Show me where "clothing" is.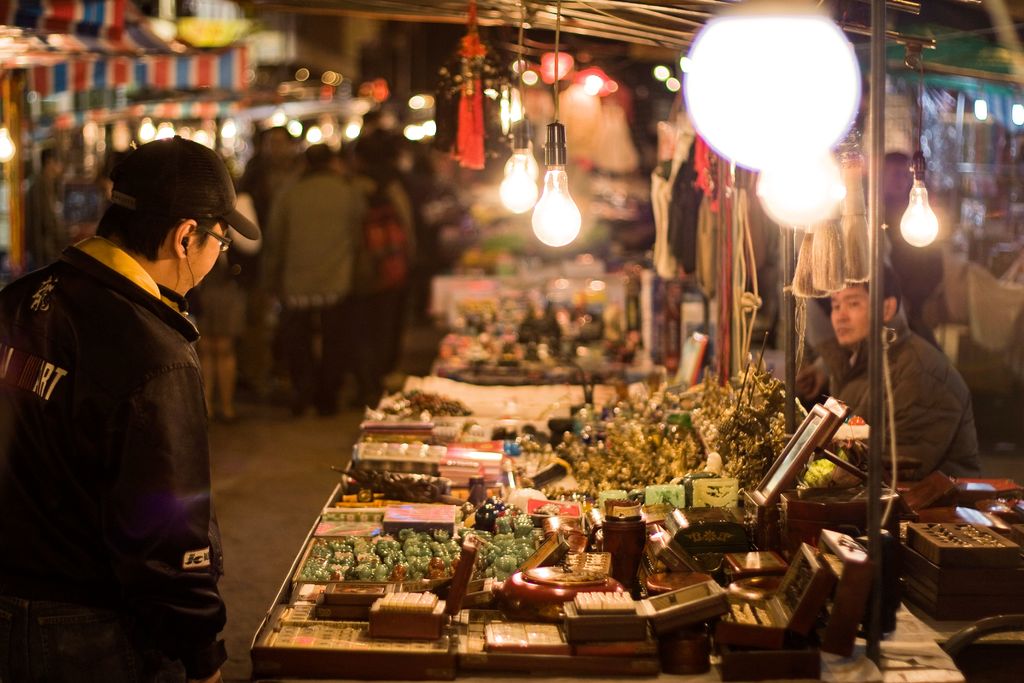
"clothing" is at crop(792, 317, 982, 485).
